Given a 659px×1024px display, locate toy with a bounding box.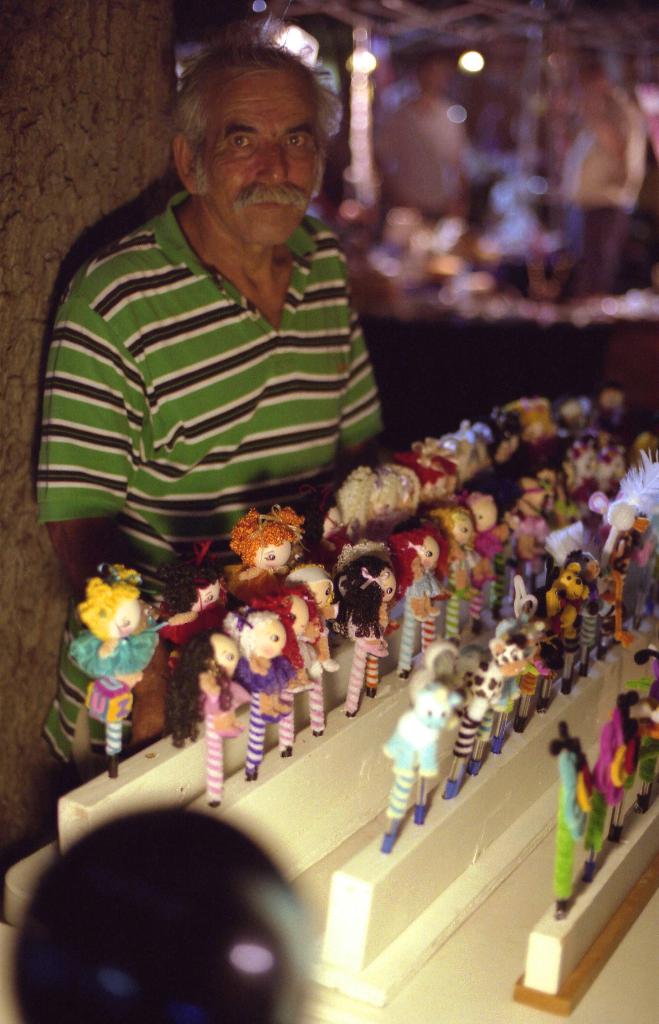
Located: [left=382, top=652, right=471, bottom=841].
